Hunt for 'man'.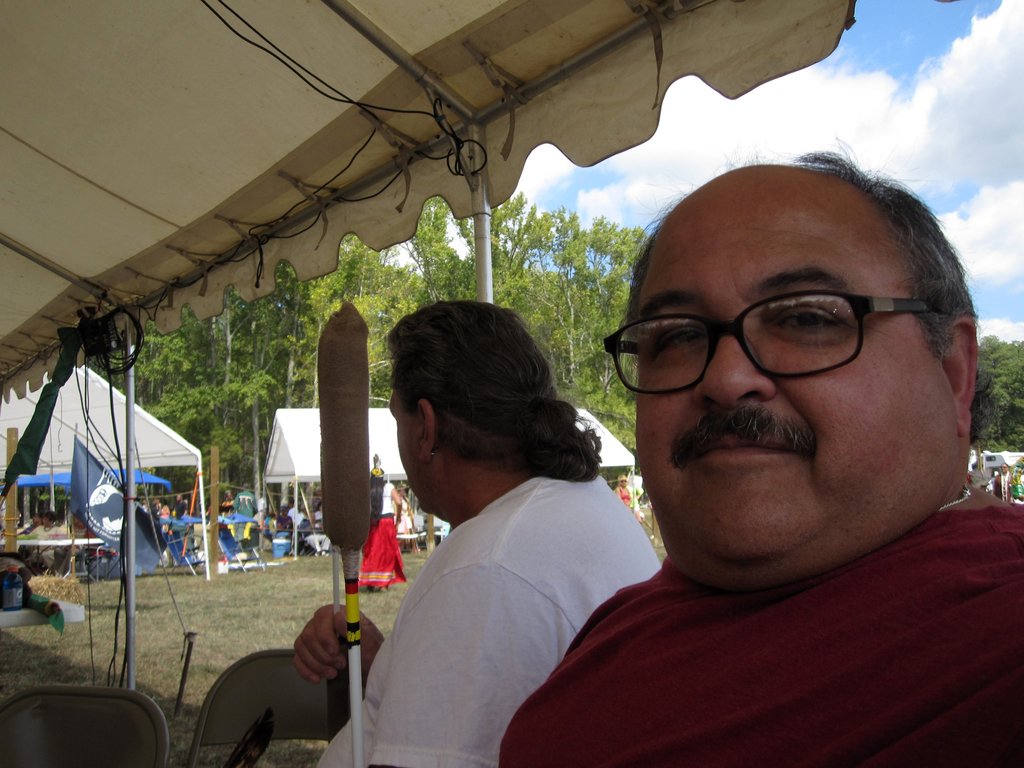
Hunted down at box(287, 296, 655, 767).
